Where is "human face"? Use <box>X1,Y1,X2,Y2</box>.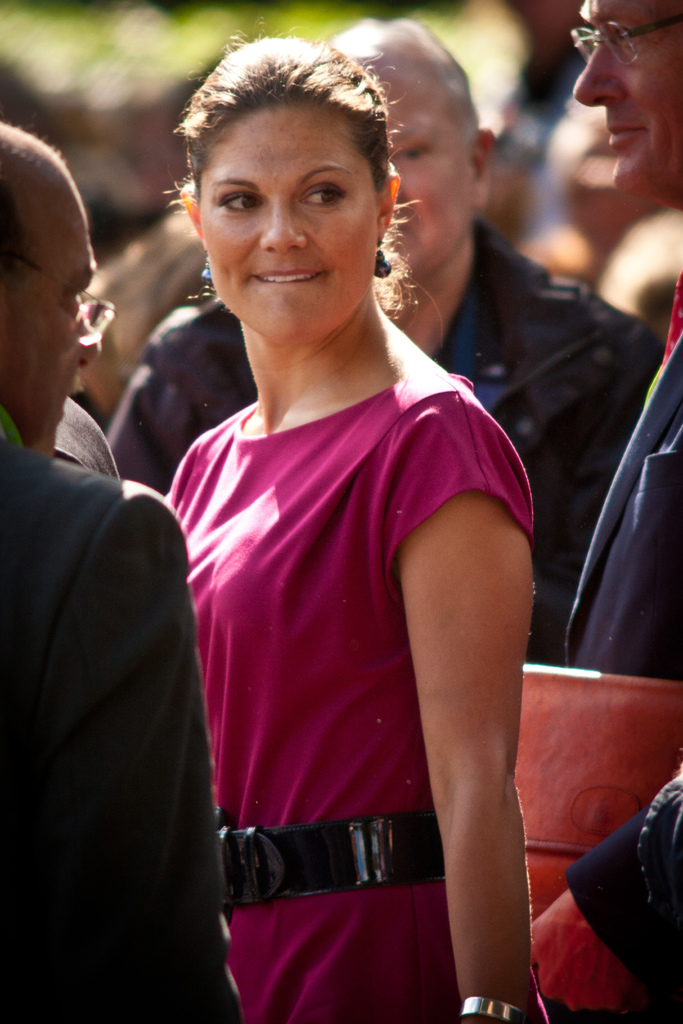
<box>0,148,103,458</box>.
